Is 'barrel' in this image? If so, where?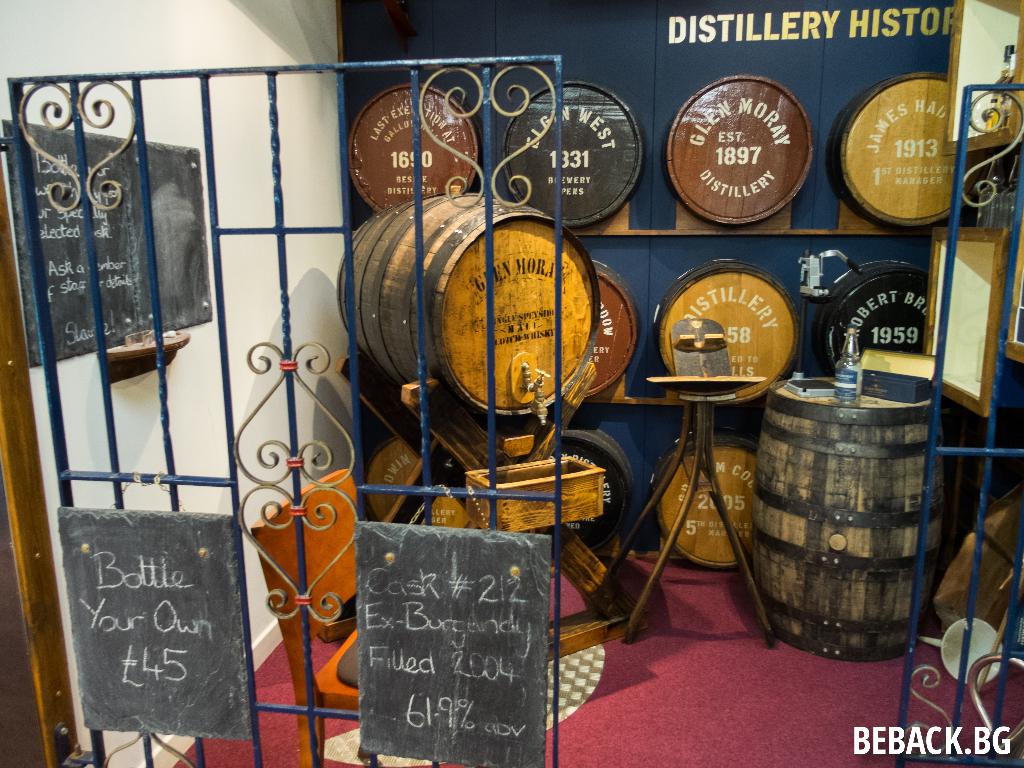
Yes, at [365, 436, 418, 524].
